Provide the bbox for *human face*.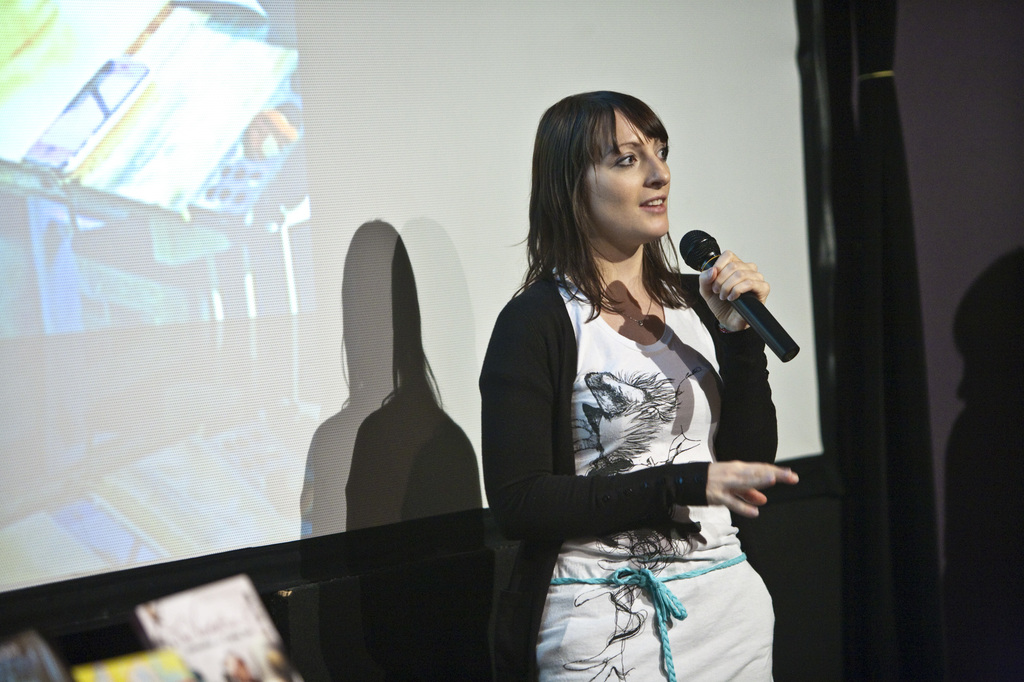
[x1=592, y1=107, x2=675, y2=235].
